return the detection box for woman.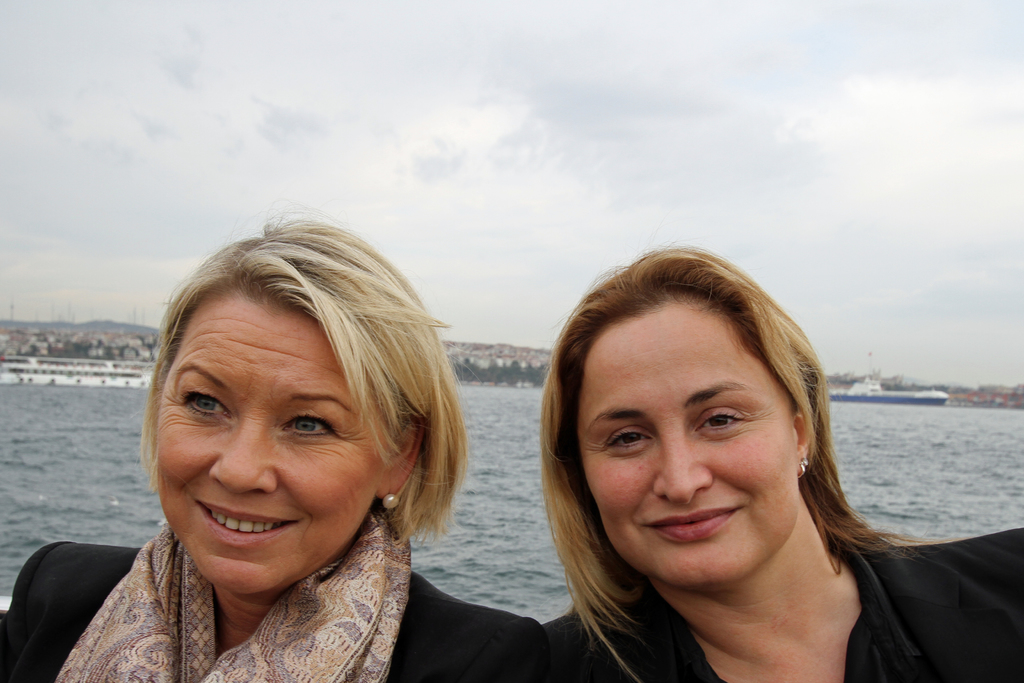
pyautogui.locateOnScreen(441, 252, 987, 682).
